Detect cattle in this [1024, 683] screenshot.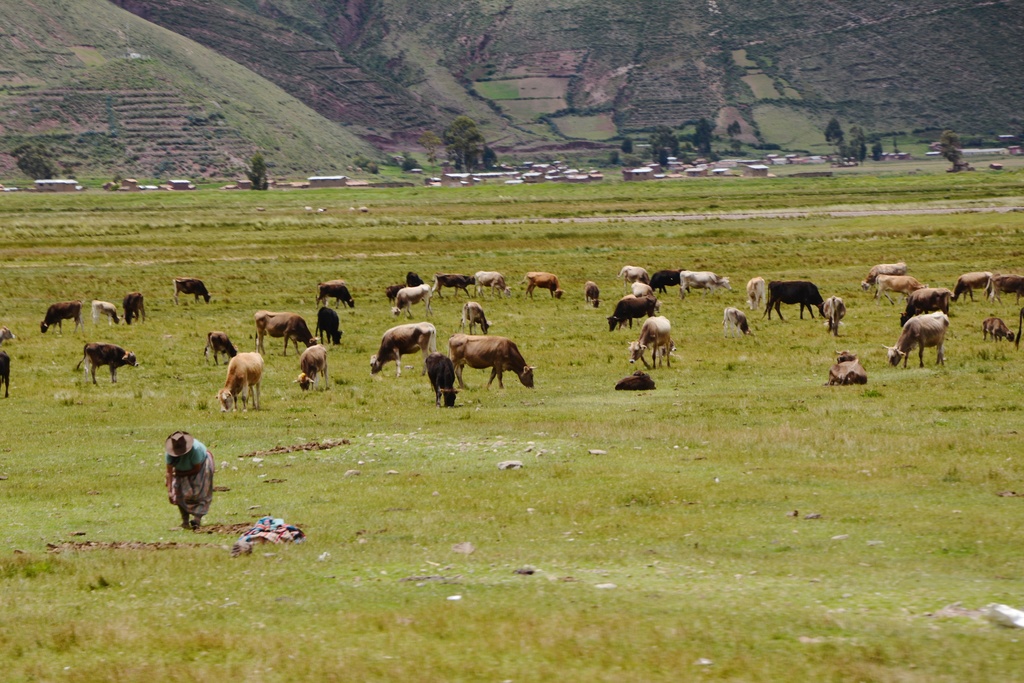
Detection: x1=823, y1=297, x2=848, y2=338.
